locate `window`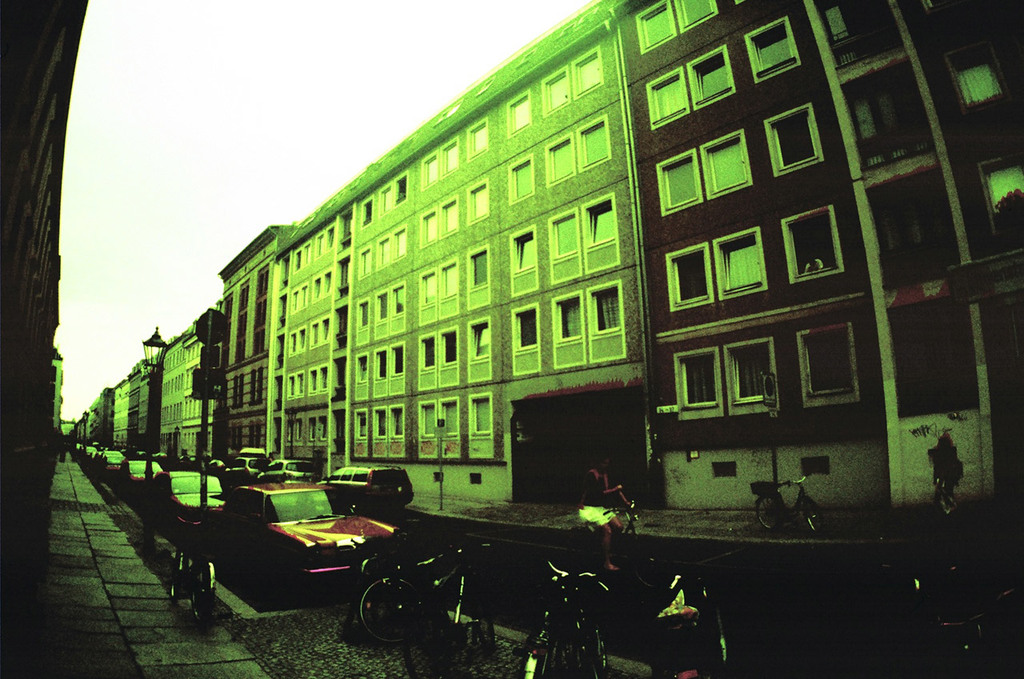
bbox=[510, 91, 532, 139]
